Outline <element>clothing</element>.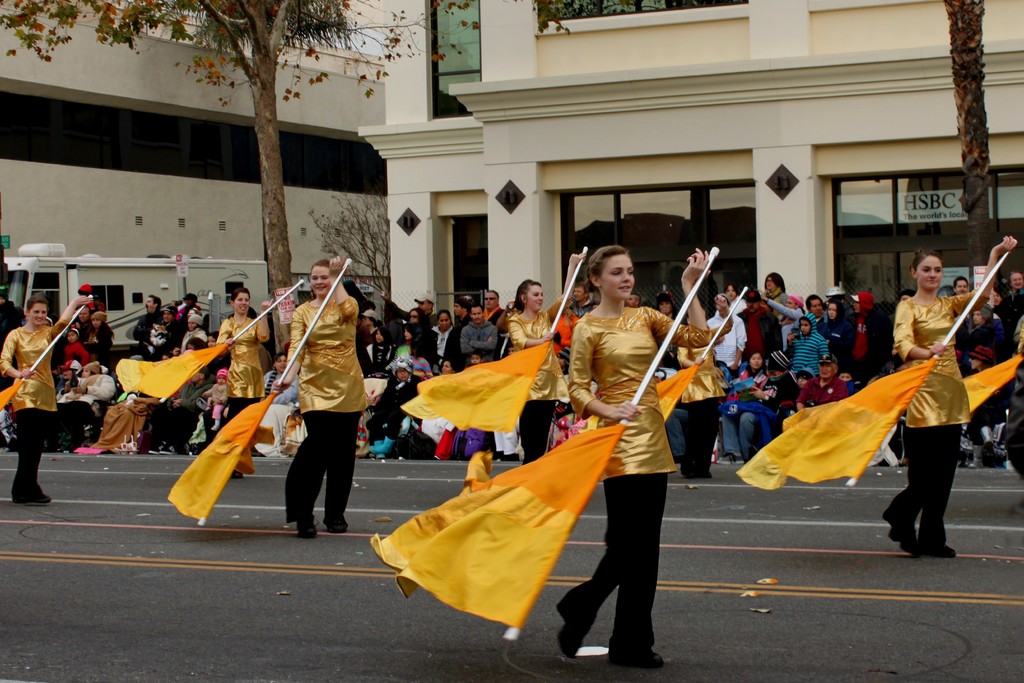
Outline: [left=676, top=328, right=728, bottom=479].
